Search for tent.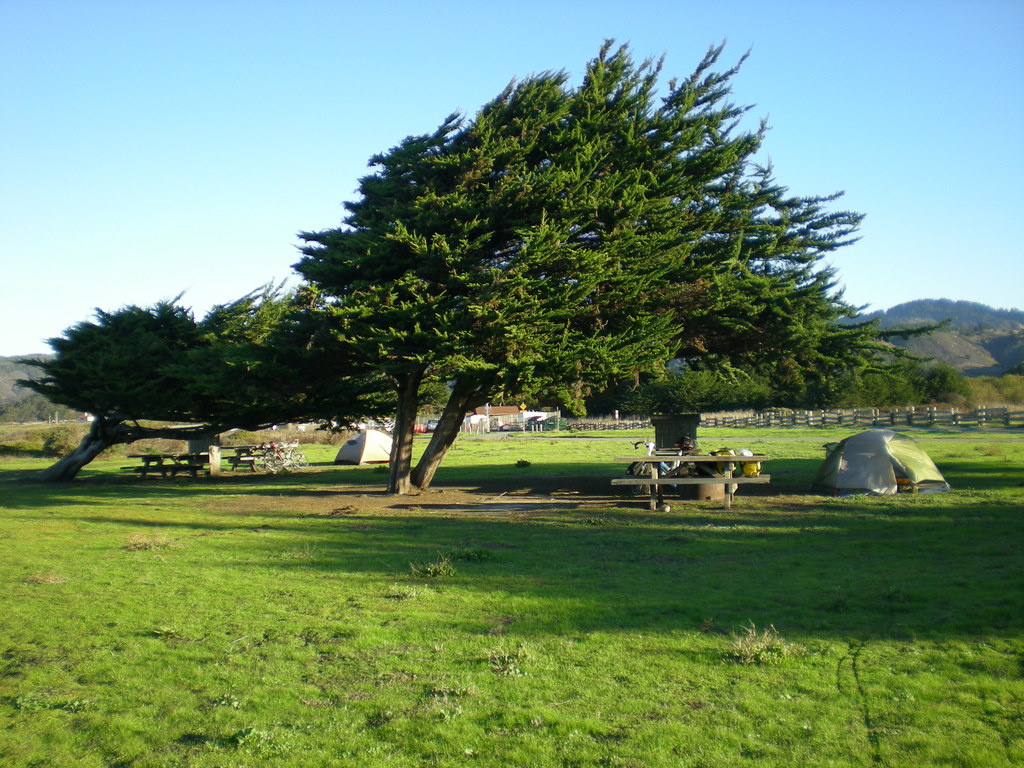
Found at l=324, t=433, r=401, b=466.
